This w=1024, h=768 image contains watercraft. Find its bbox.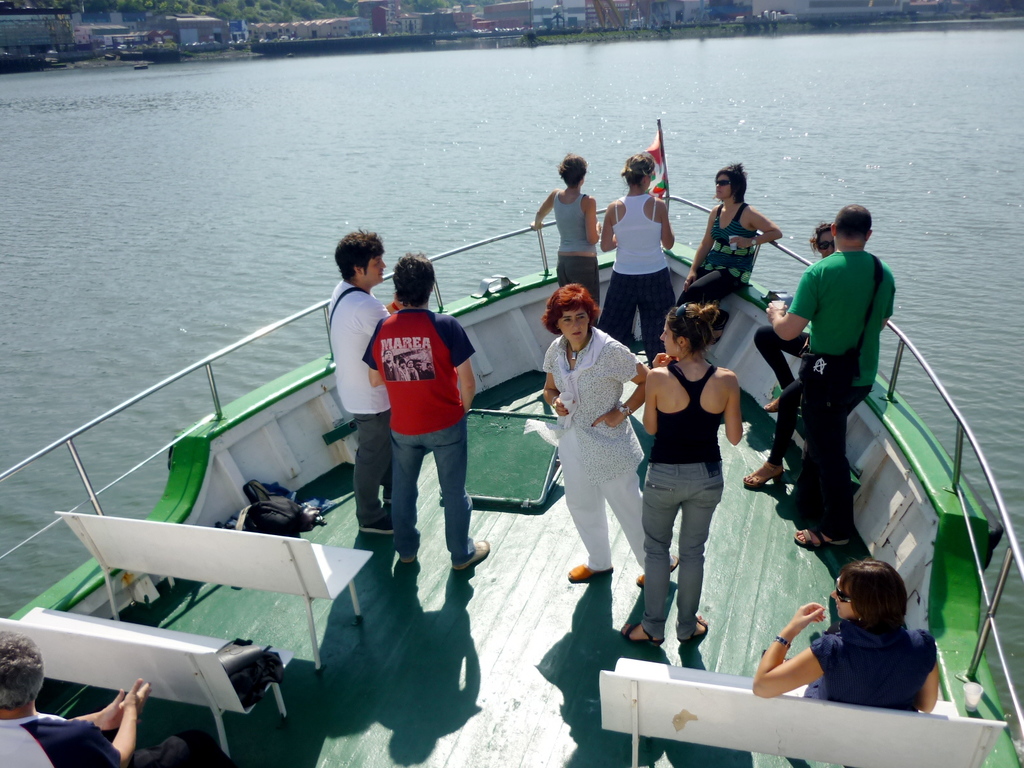
l=60, t=168, r=923, b=716.
